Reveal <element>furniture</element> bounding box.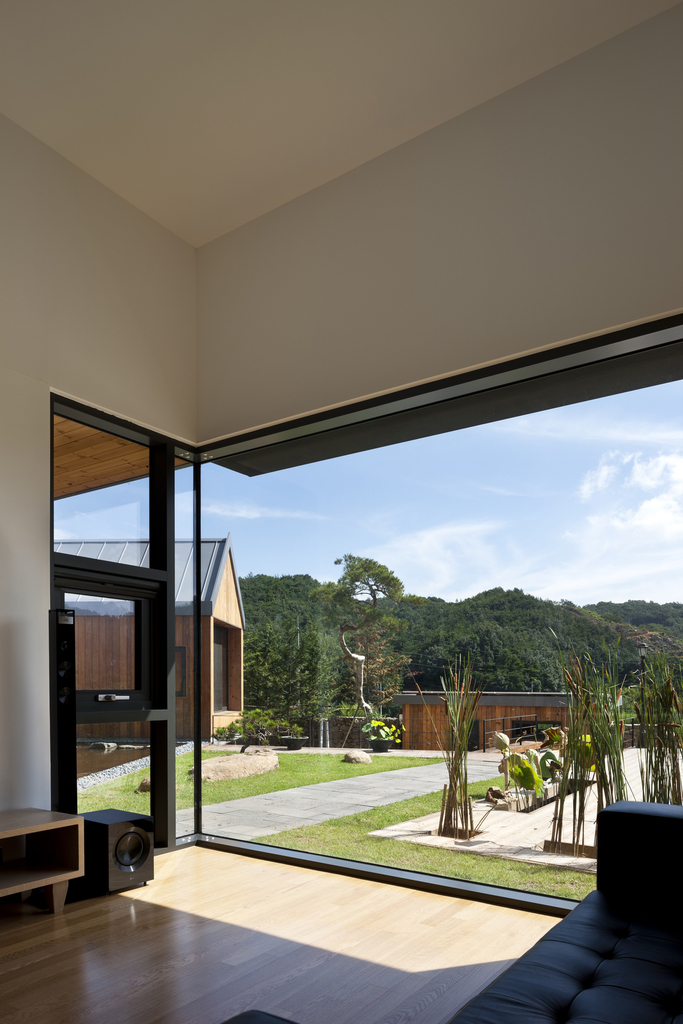
Revealed: {"x1": 223, "y1": 797, "x2": 682, "y2": 1023}.
